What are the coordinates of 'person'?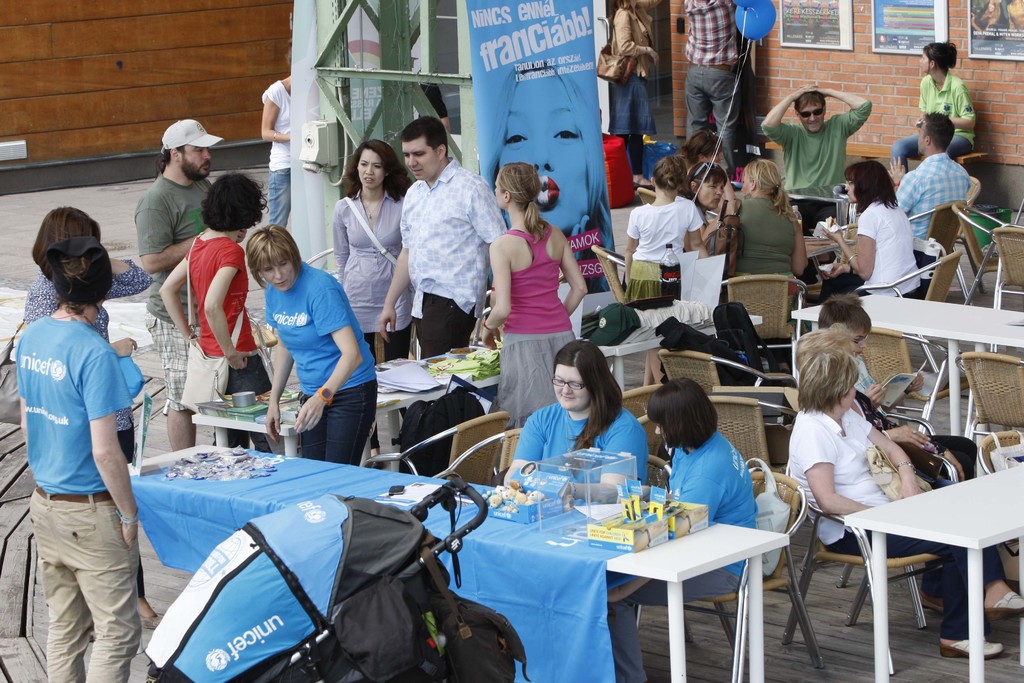
601:0:659:191.
